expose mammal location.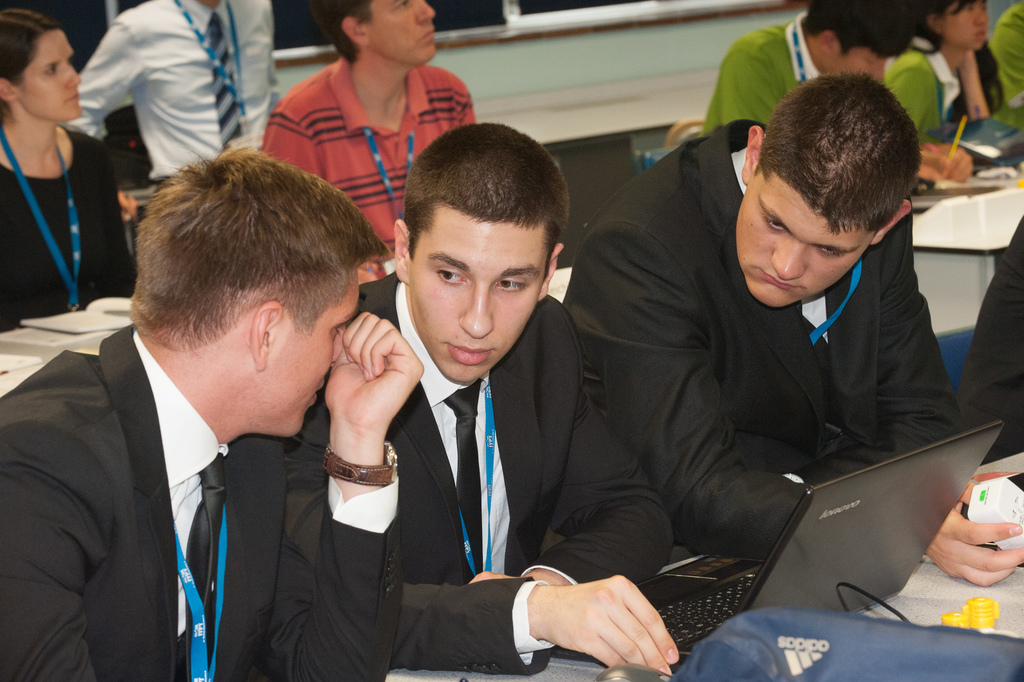
Exposed at 562/68/1023/586.
